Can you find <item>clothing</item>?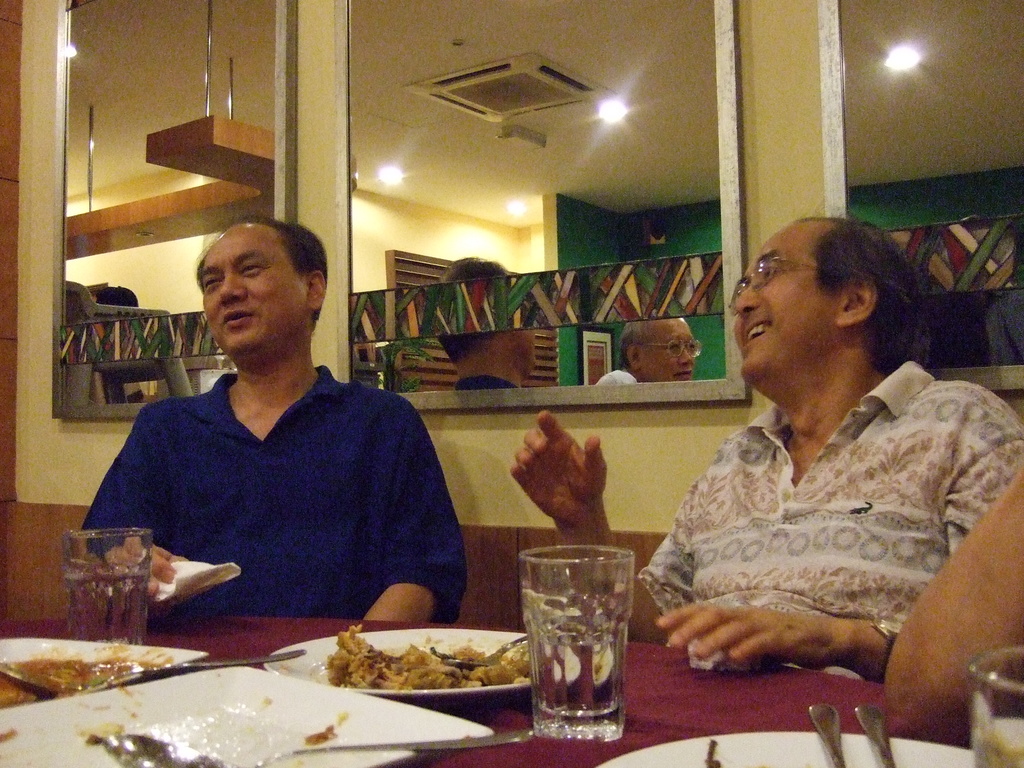
Yes, bounding box: detection(592, 369, 634, 390).
